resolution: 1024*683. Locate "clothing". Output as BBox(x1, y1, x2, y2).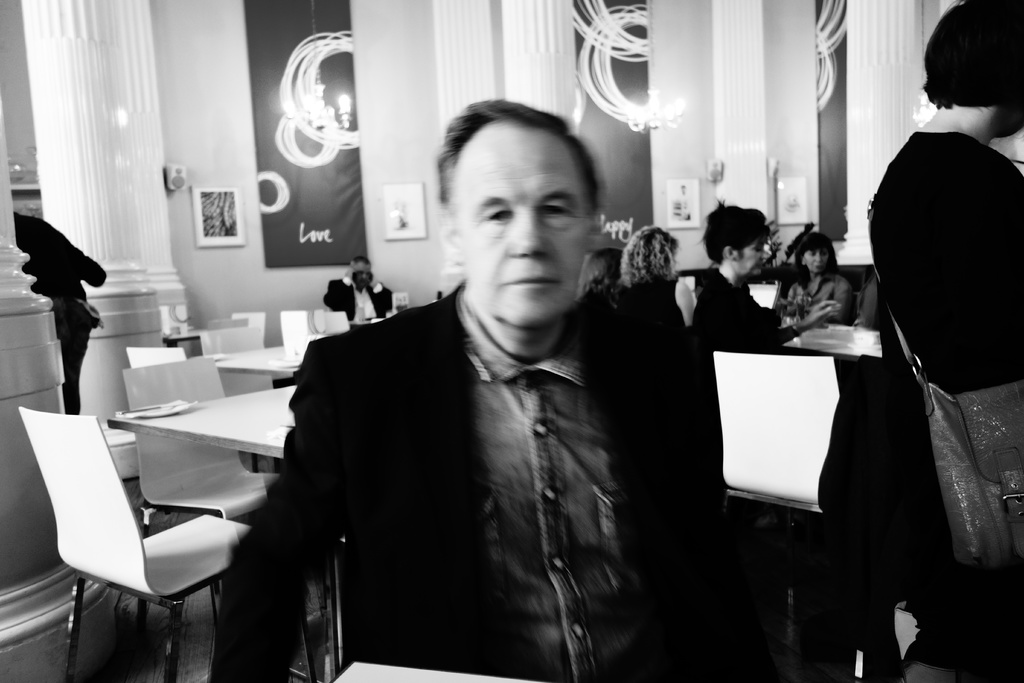
BBox(814, 131, 1023, 682).
